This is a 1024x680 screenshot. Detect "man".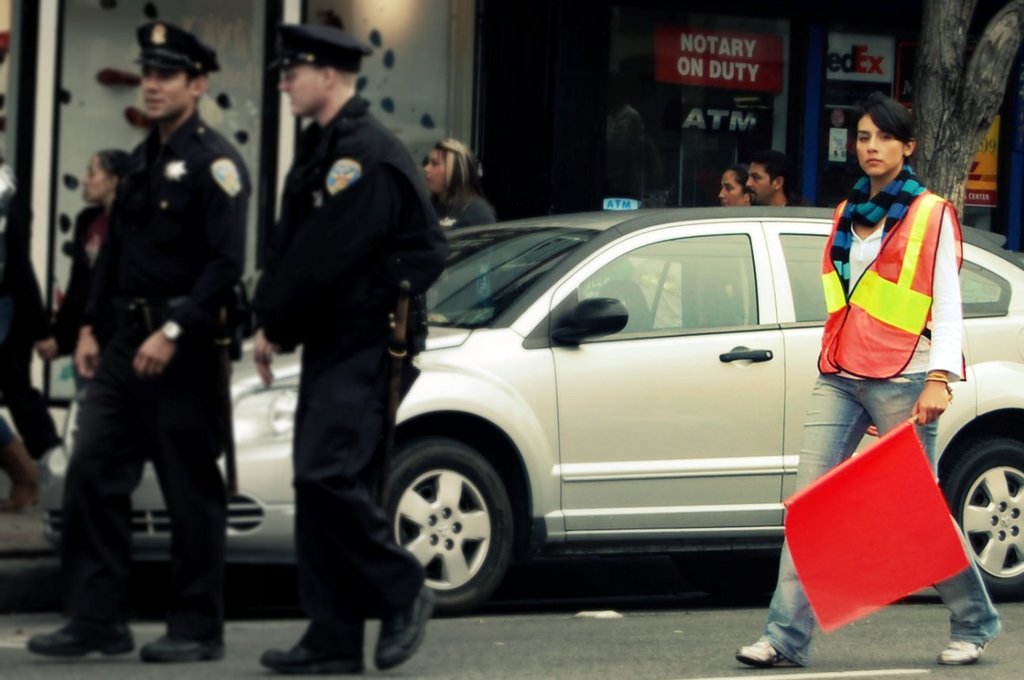
pyautogui.locateOnScreen(22, 17, 253, 661).
